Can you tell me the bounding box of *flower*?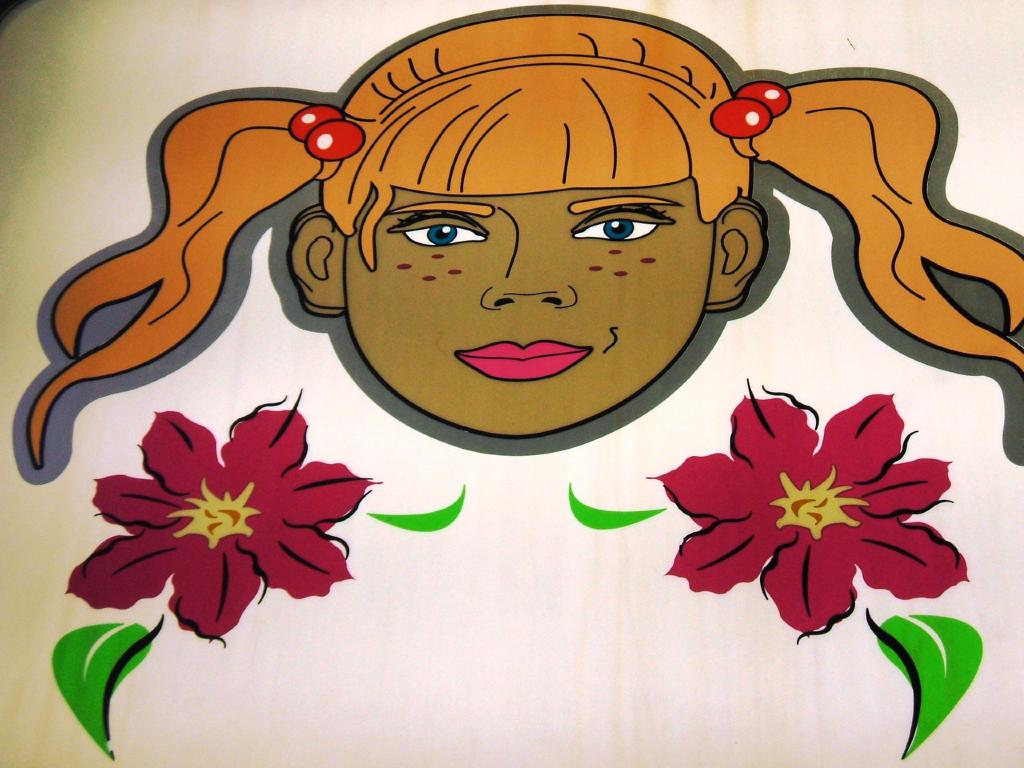
646,389,967,641.
